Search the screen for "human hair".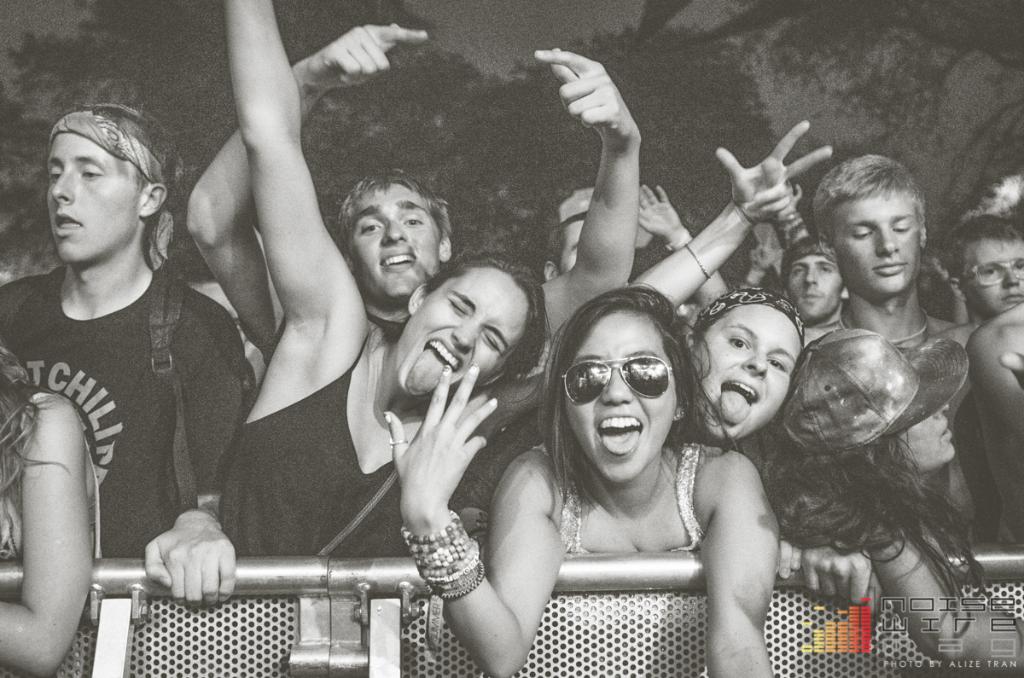
Found at bbox=[539, 287, 735, 528].
